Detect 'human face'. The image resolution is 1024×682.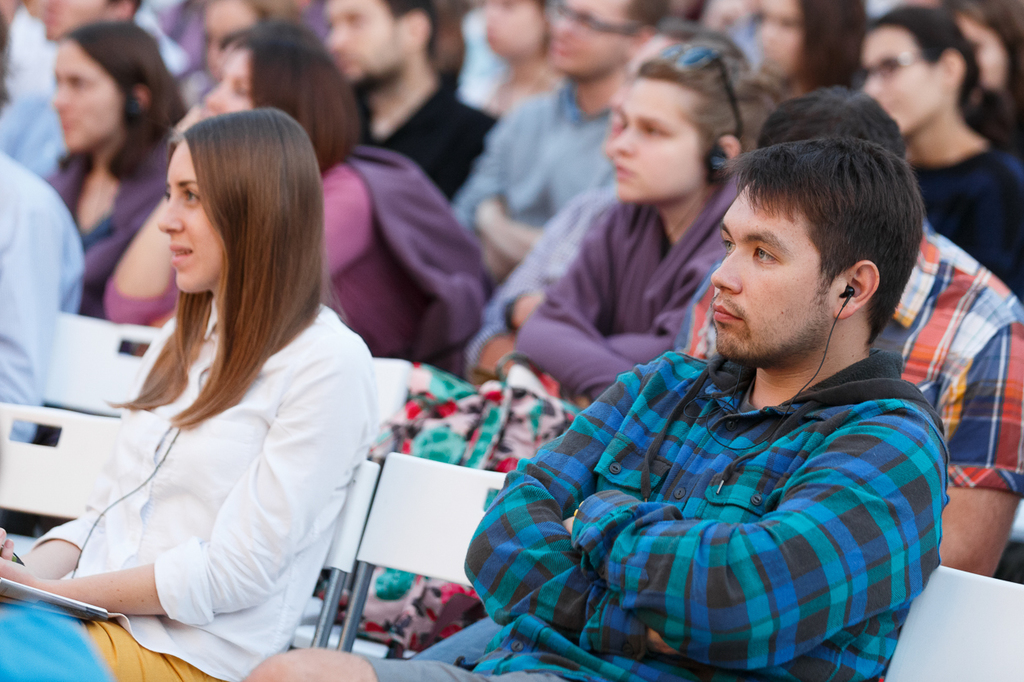
x1=602, y1=30, x2=664, y2=157.
